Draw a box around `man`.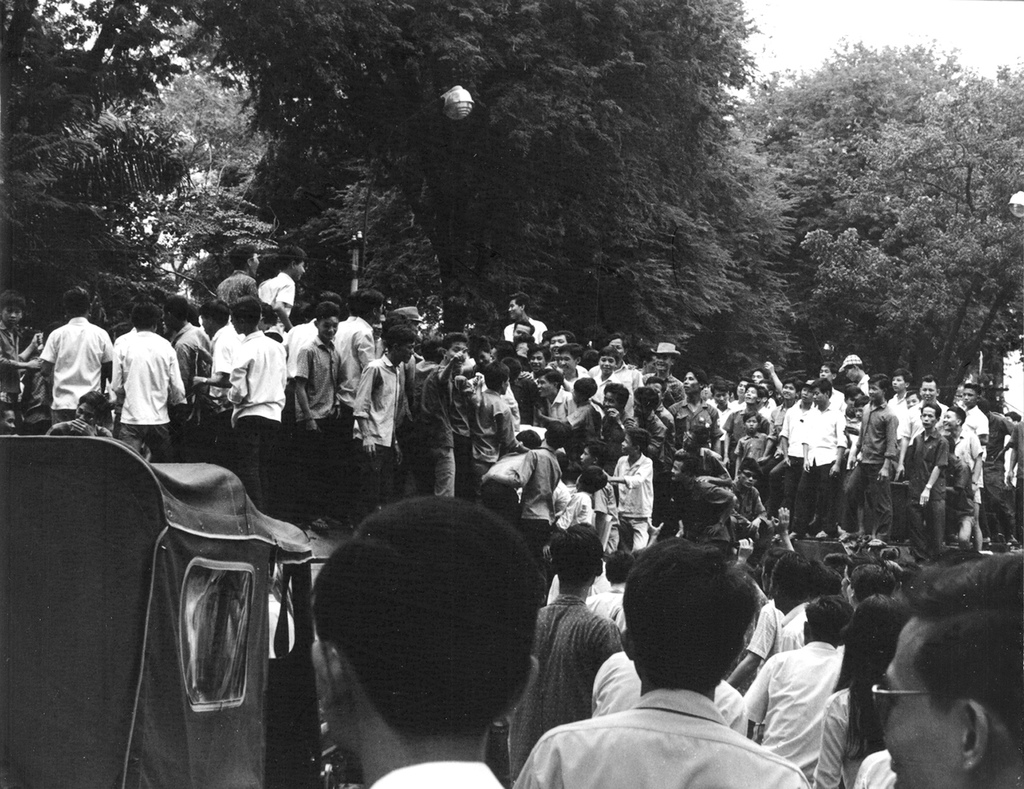
<bbox>312, 504, 537, 788</bbox>.
